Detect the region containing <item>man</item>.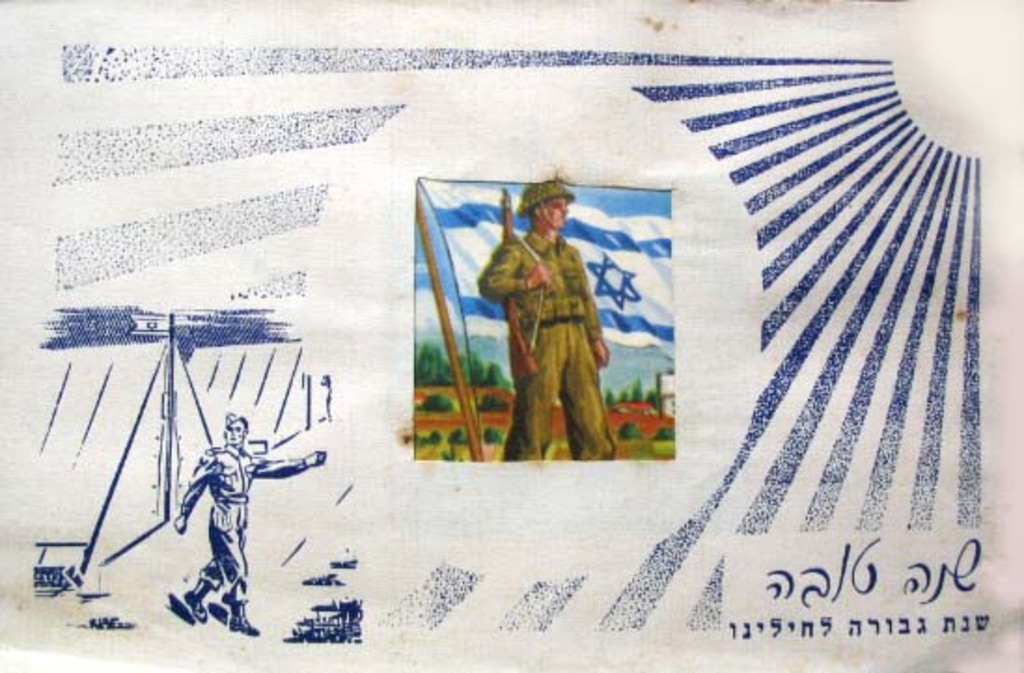
(481, 181, 614, 459).
